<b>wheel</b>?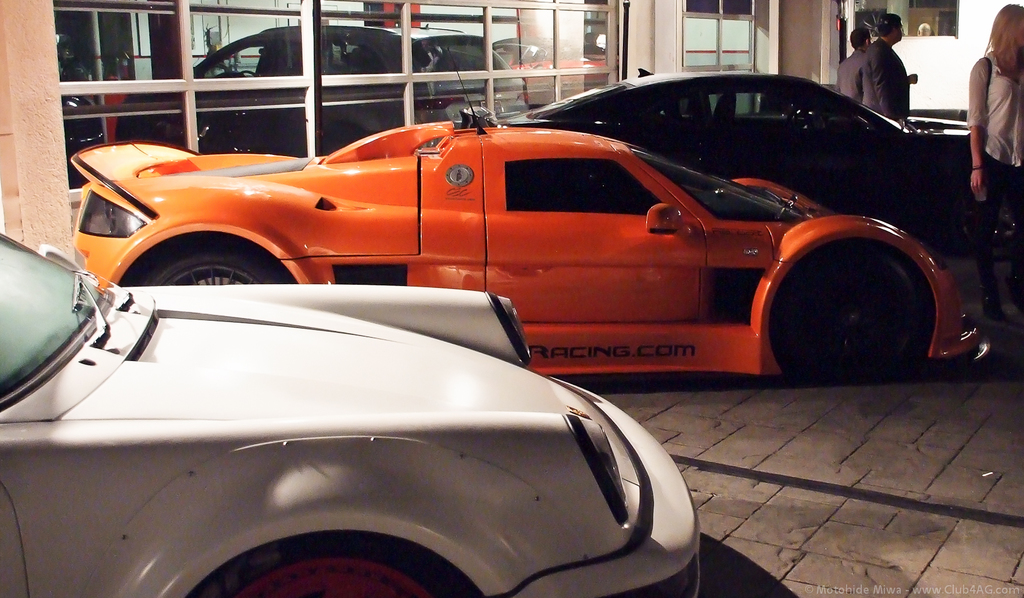
<region>148, 236, 283, 292</region>
